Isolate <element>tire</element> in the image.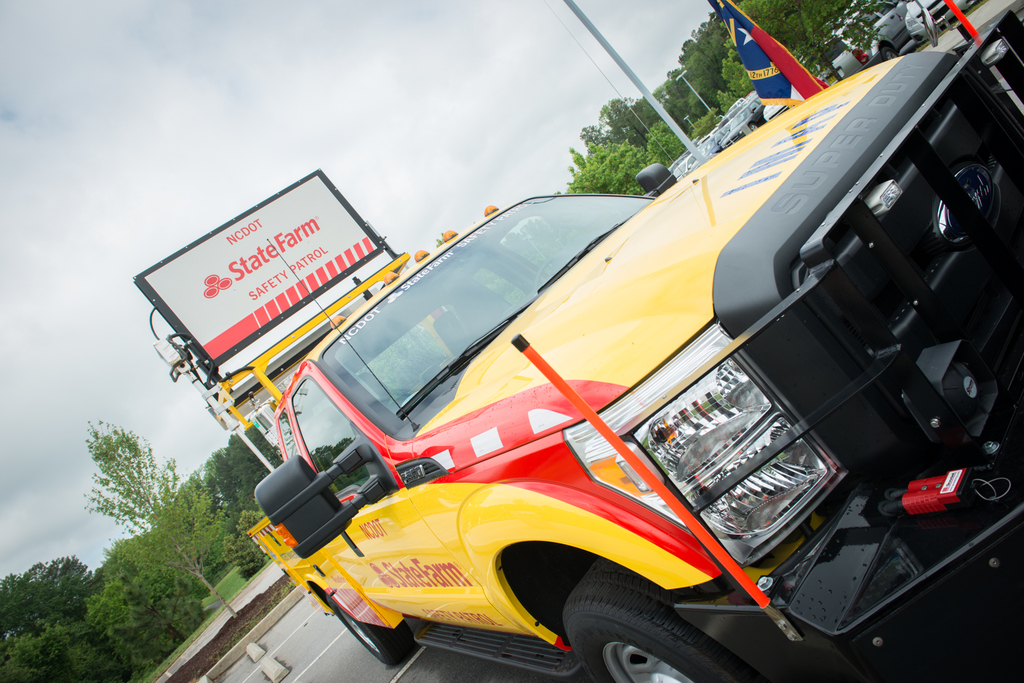
Isolated region: rect(547, 577, 729, 675).
